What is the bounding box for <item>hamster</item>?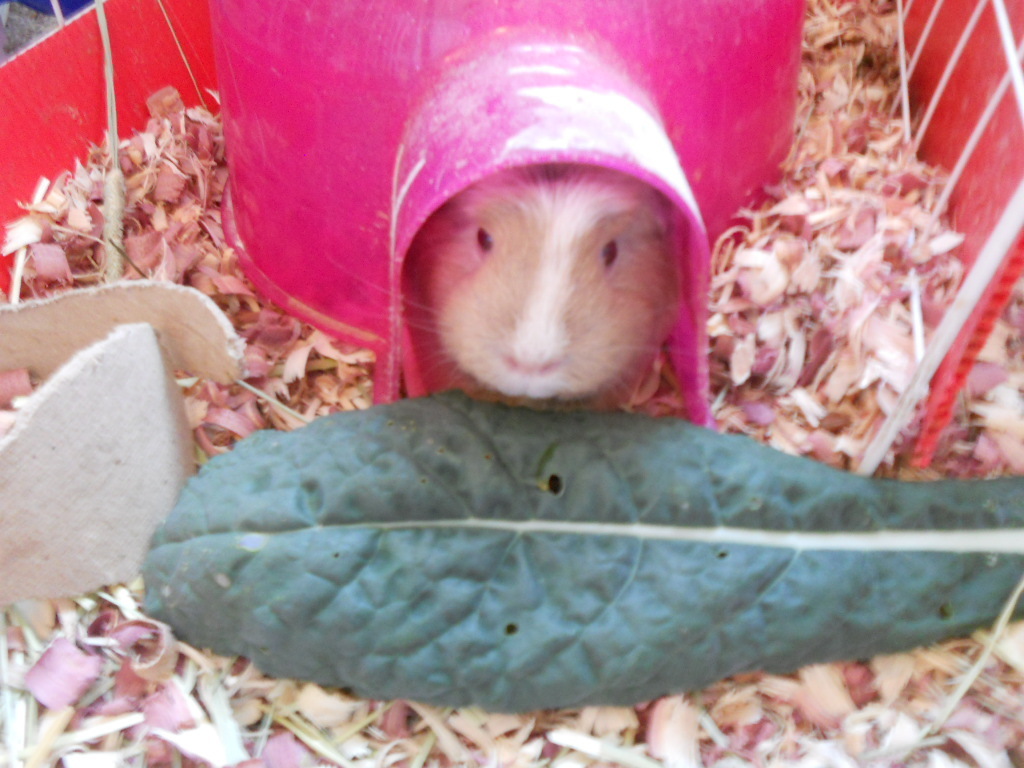
331, 165, 687, 410.
